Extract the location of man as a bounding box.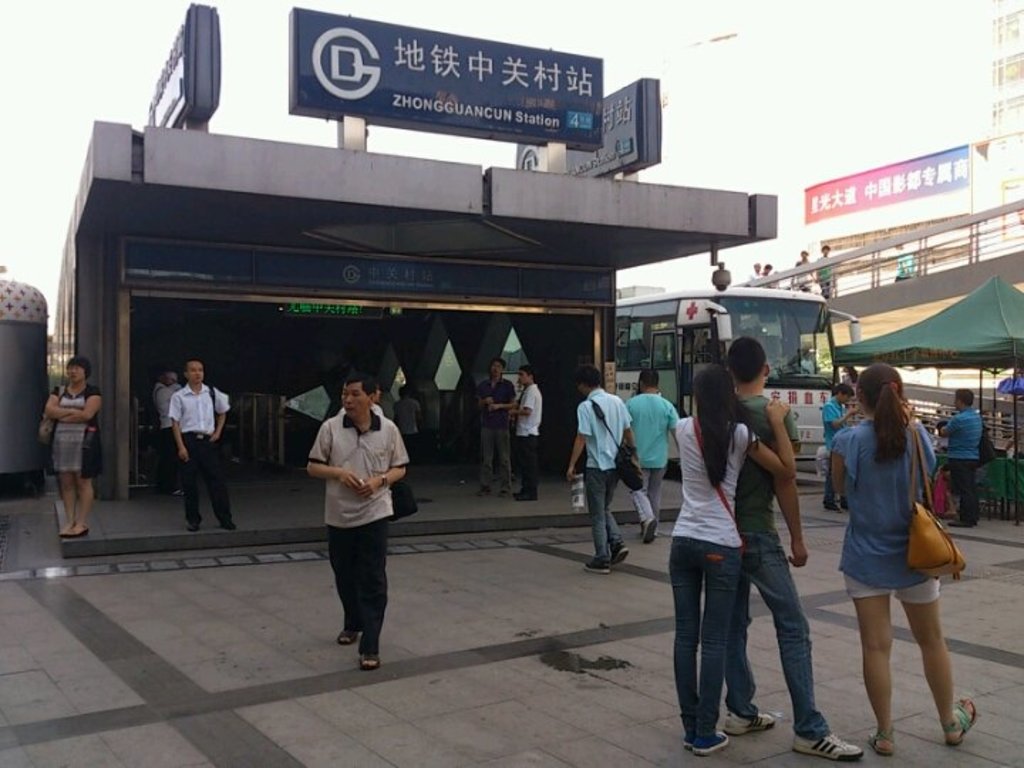
<box>505,367,545,508</box>.
